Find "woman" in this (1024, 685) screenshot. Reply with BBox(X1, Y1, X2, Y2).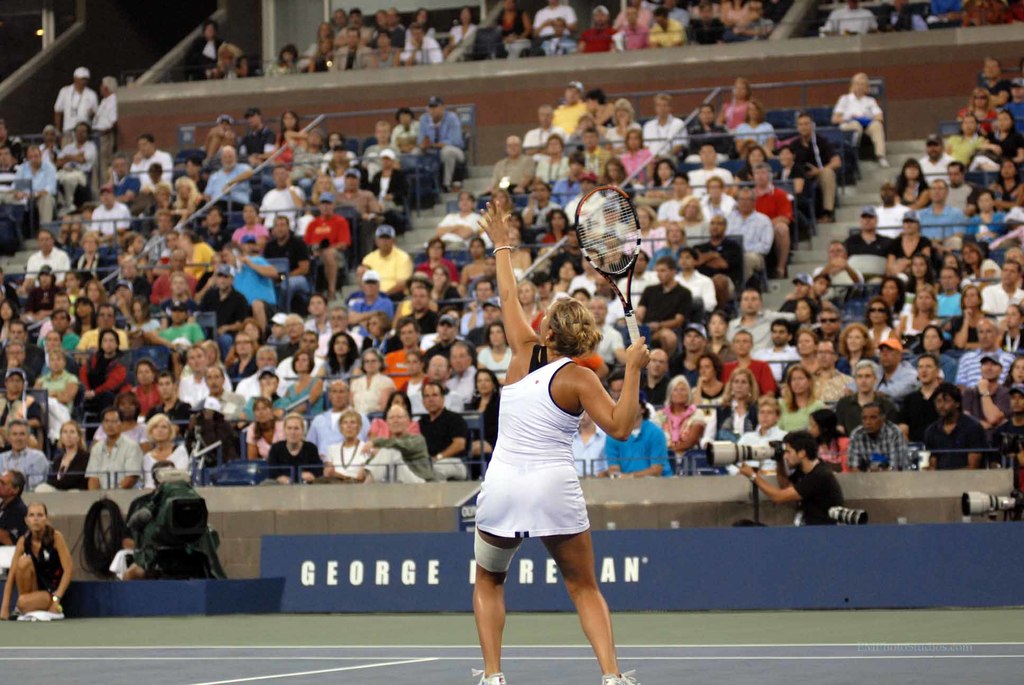
BBox(146, 184, 179, 217).
